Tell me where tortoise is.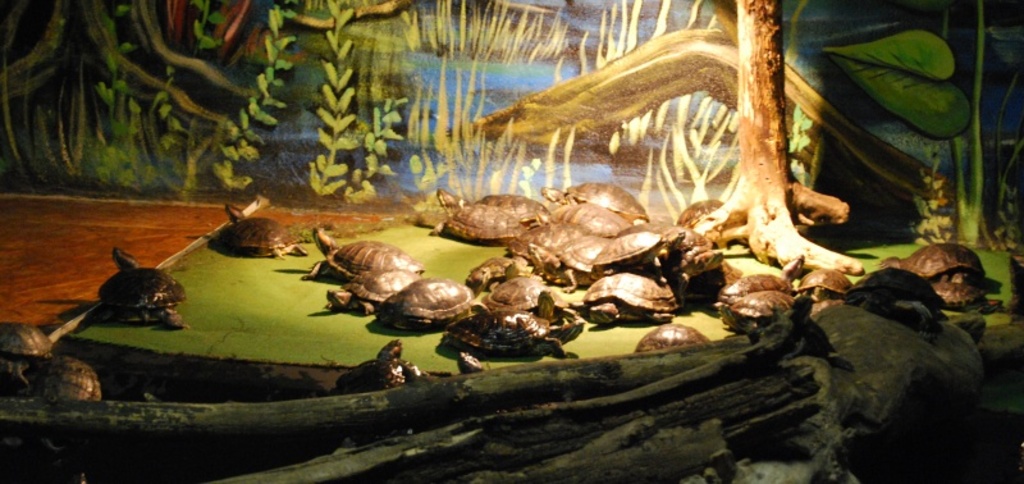
tortoise is at left=0, top=325, right=51, bottom=403.
